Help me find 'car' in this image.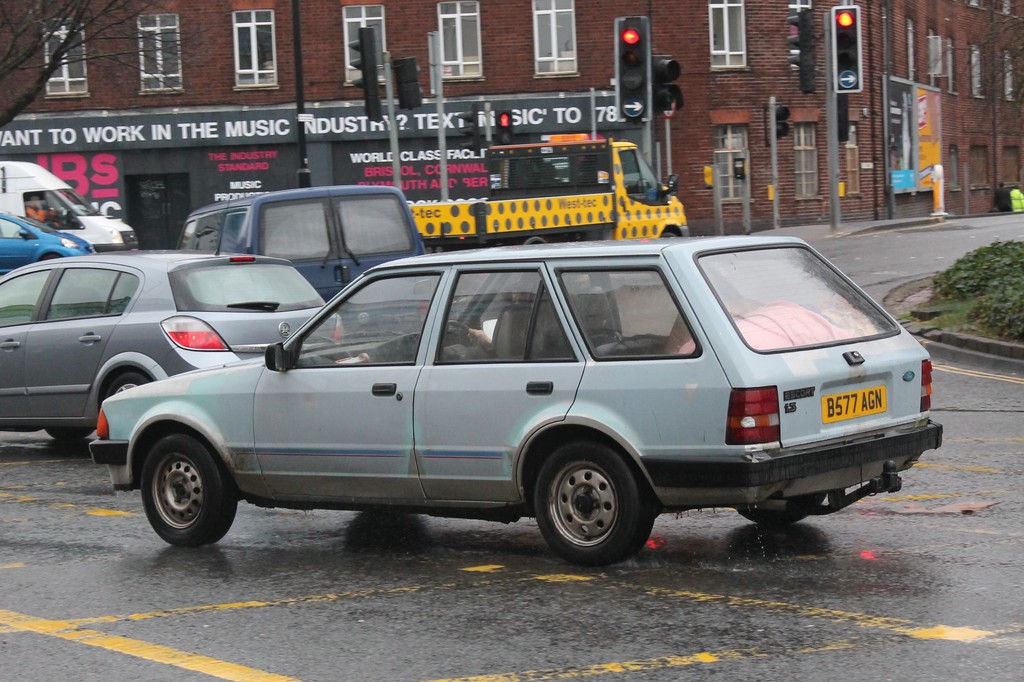
Found it: (x1=0, y1=201, x2=95, y2=274).
